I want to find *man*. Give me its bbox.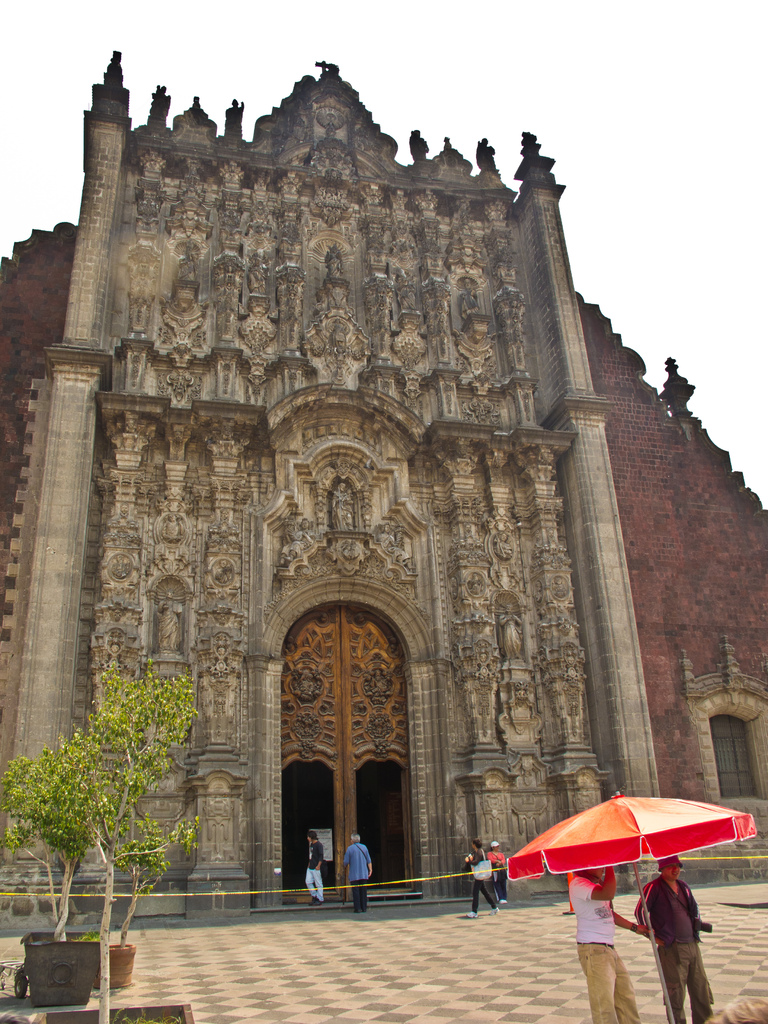
select_region(305, 833, 329, 905).
